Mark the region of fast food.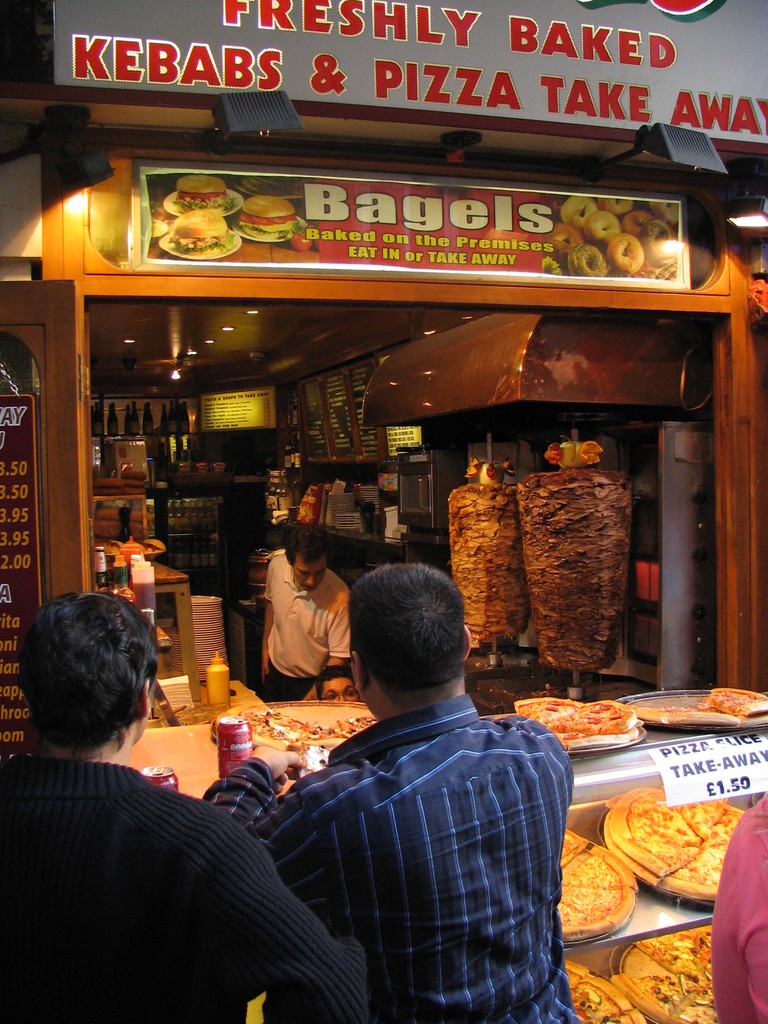
Region: 172 175 233 204.
